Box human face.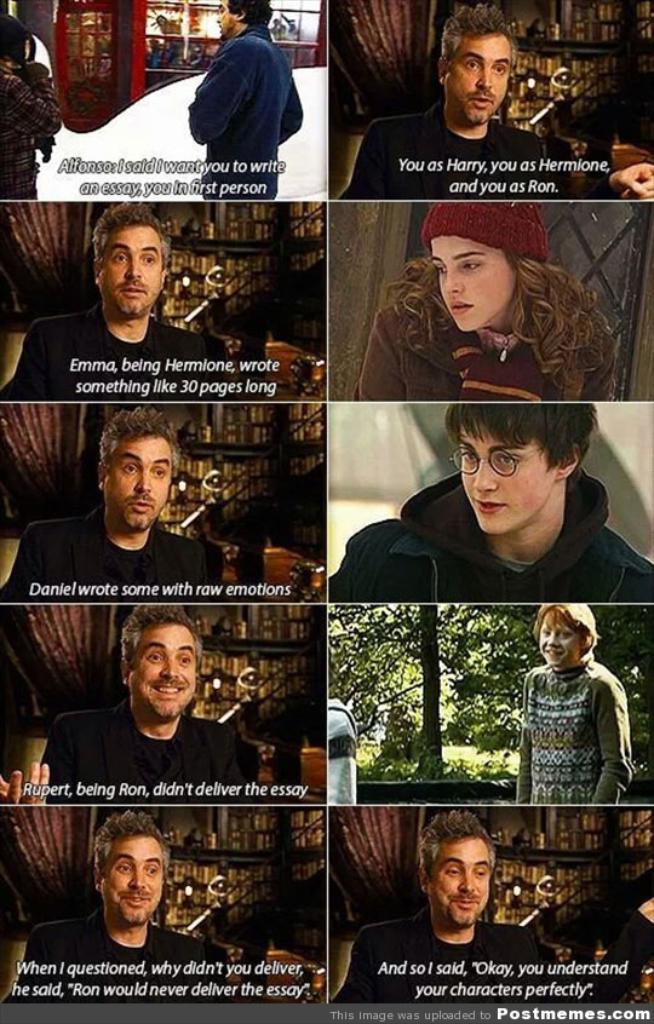
x1=435, y1=234, x2=517, y2=335.
